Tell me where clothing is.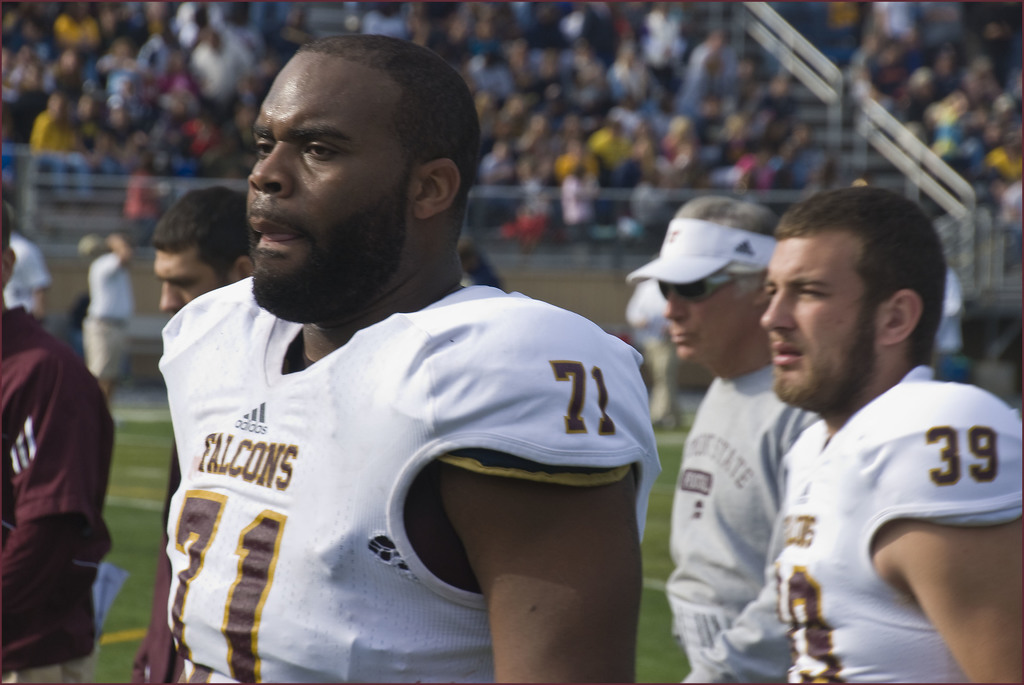
clothing is at bbox=(630, 210, 824, 684).
